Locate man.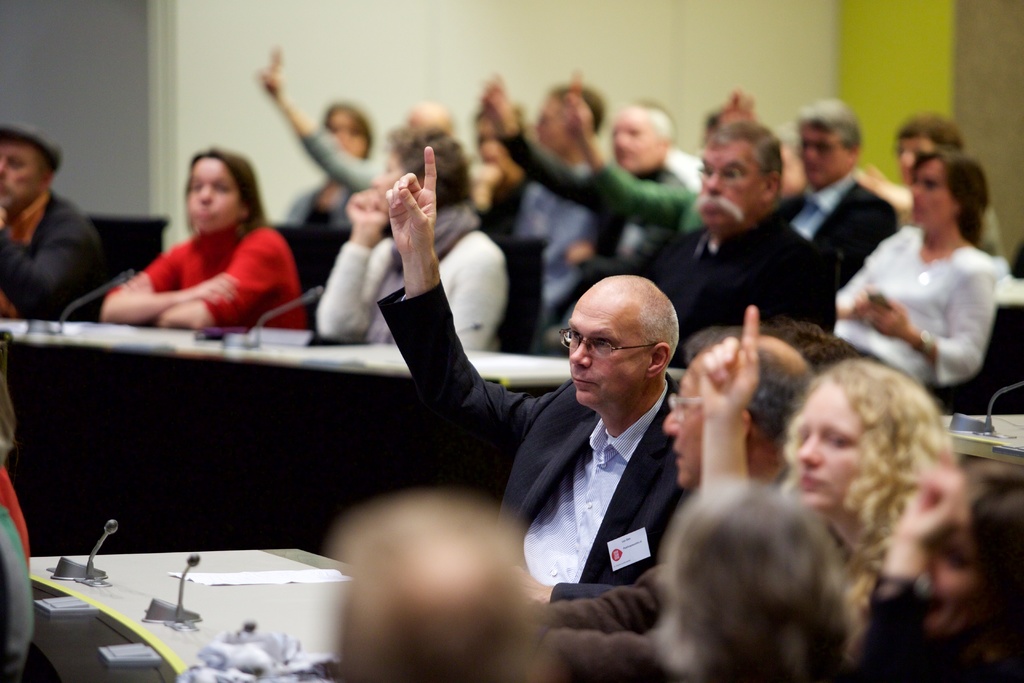
Bounding box: rect(525, 338, 817, 676).
